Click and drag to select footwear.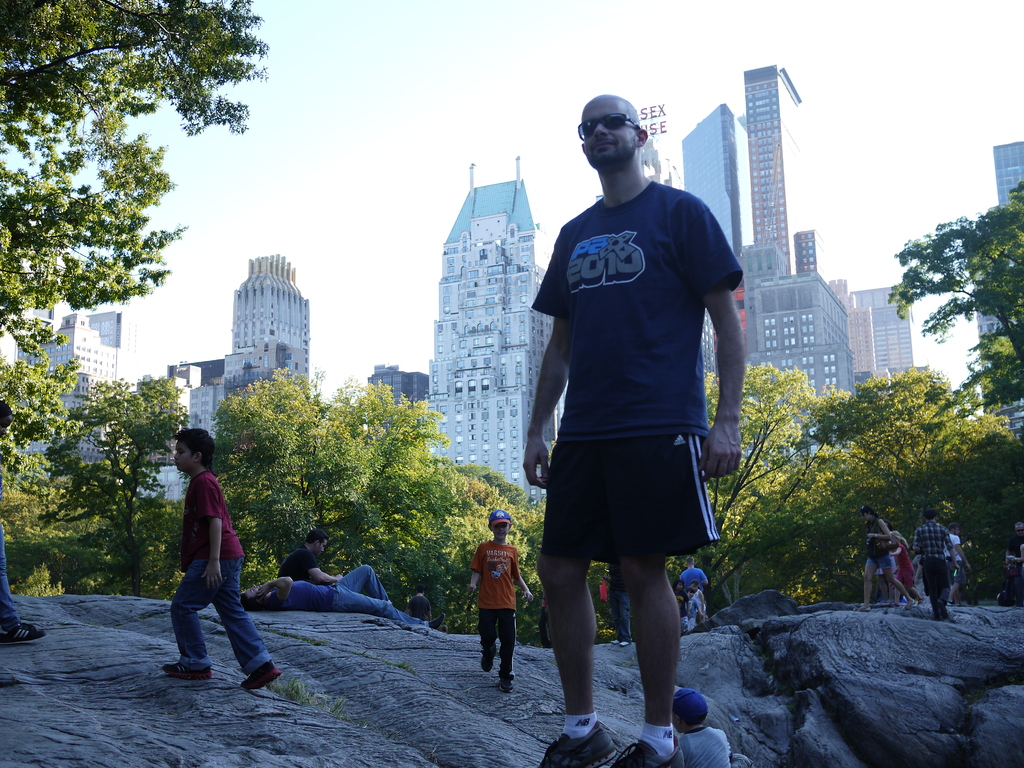
Selection: BBox(481, 643, 497, 668).
